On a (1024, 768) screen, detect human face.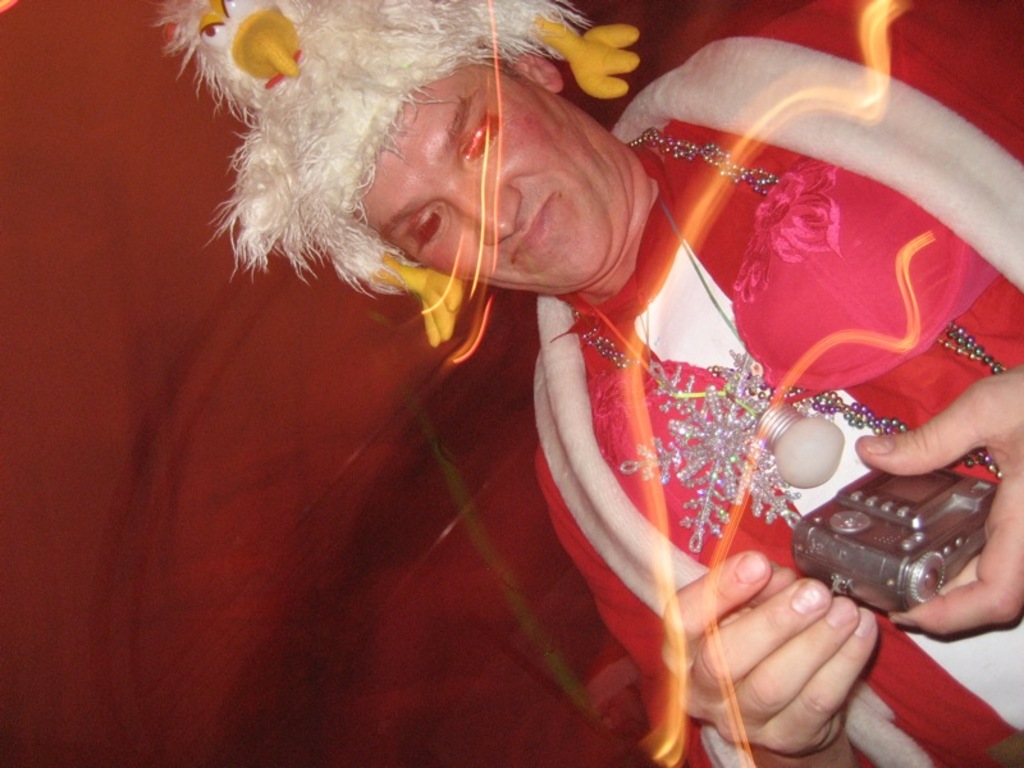
pyautogui.locateOnScreen(353, 65, 614, 297).
